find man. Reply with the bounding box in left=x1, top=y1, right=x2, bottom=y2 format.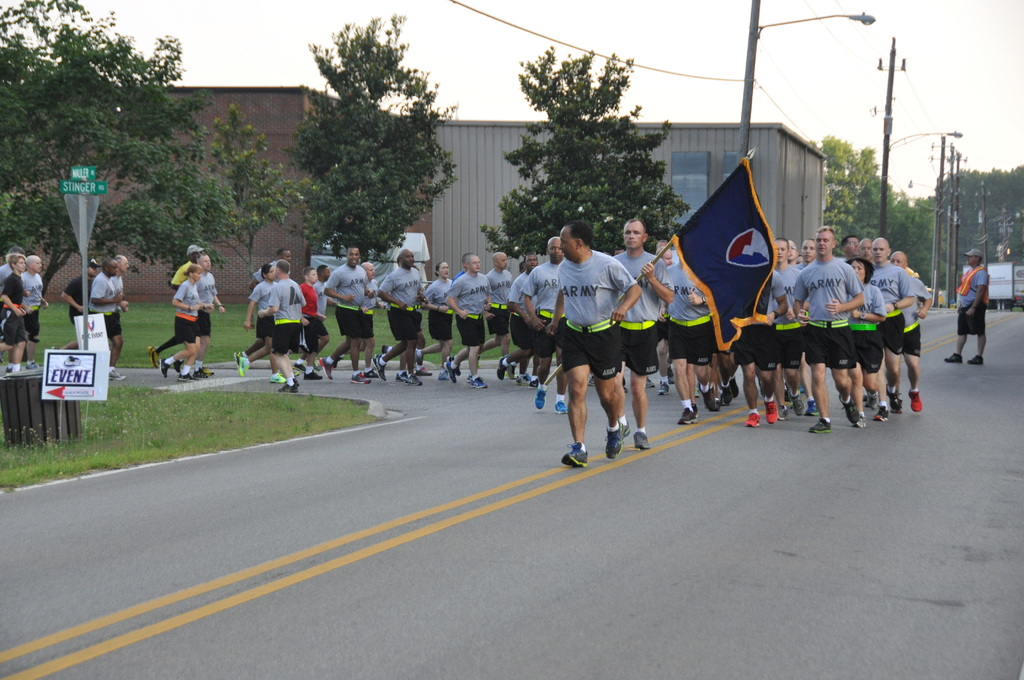
left=384, top=255, right=426, bottom=382.
